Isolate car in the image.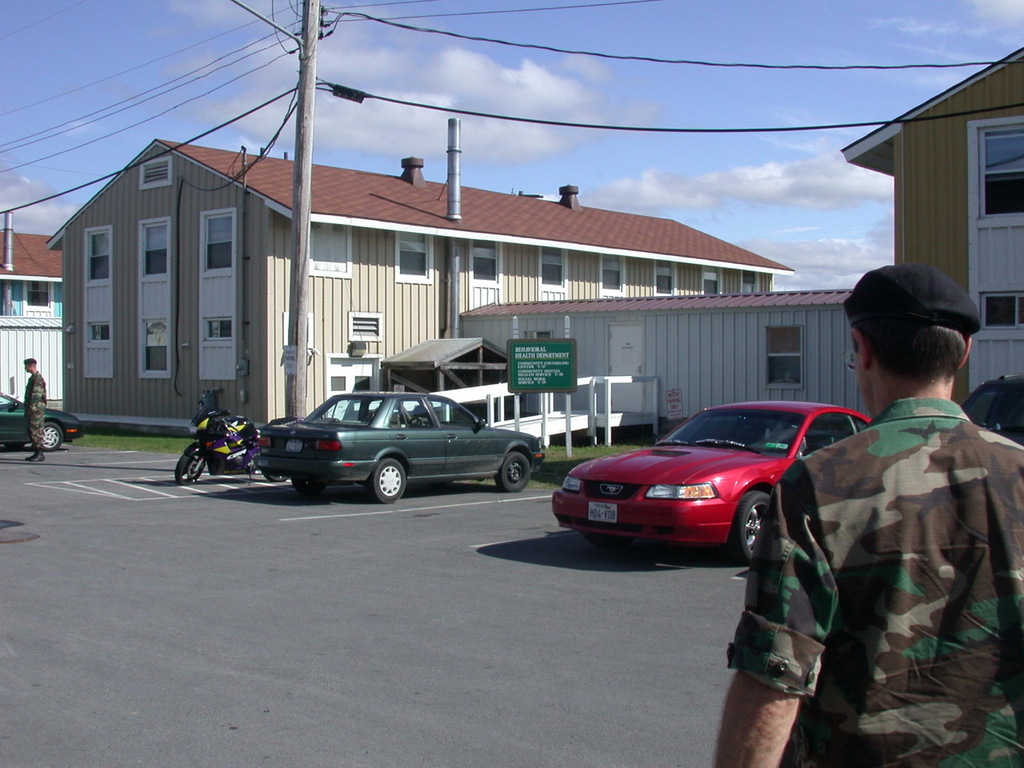
Isolated region: bbox=[262, 398, 550, 500].
